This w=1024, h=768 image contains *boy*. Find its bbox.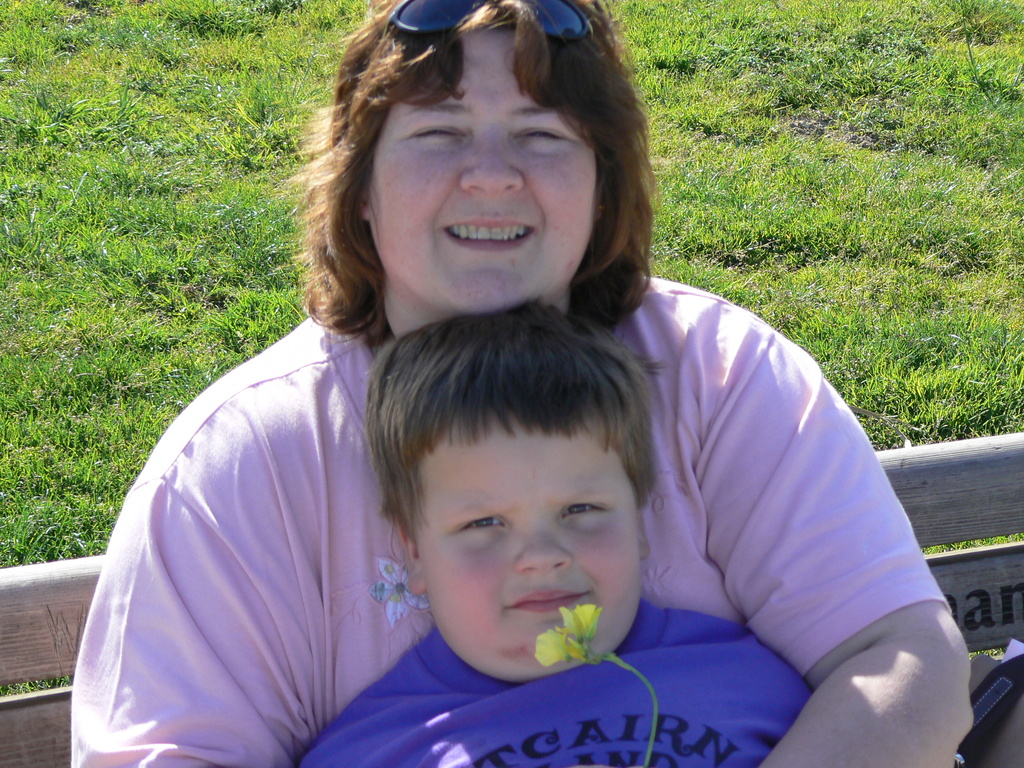
<box>290,296,814,767</box>.
